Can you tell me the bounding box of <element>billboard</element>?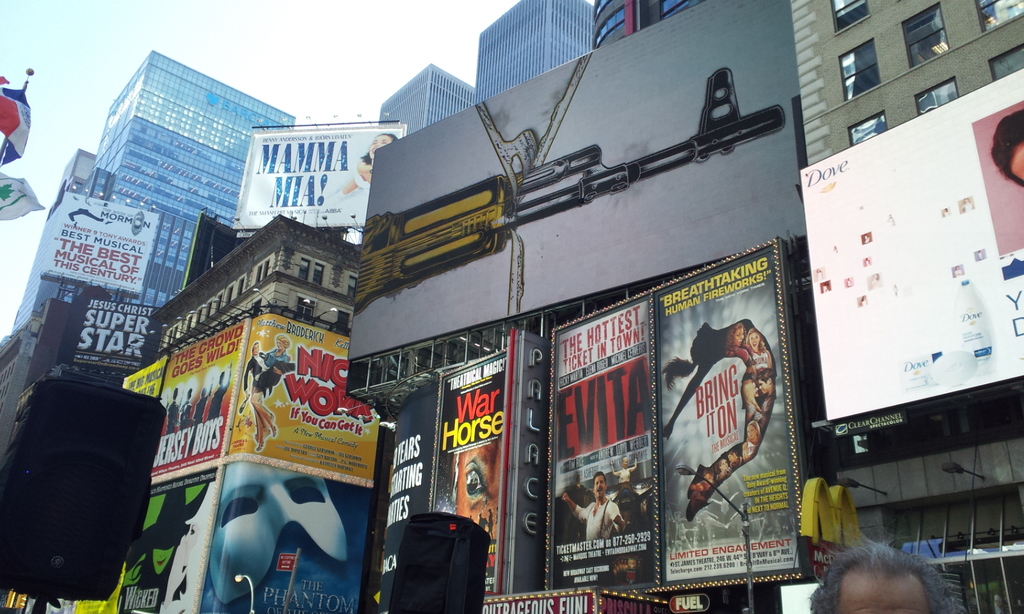
rect(550, 291, 657, 593).
